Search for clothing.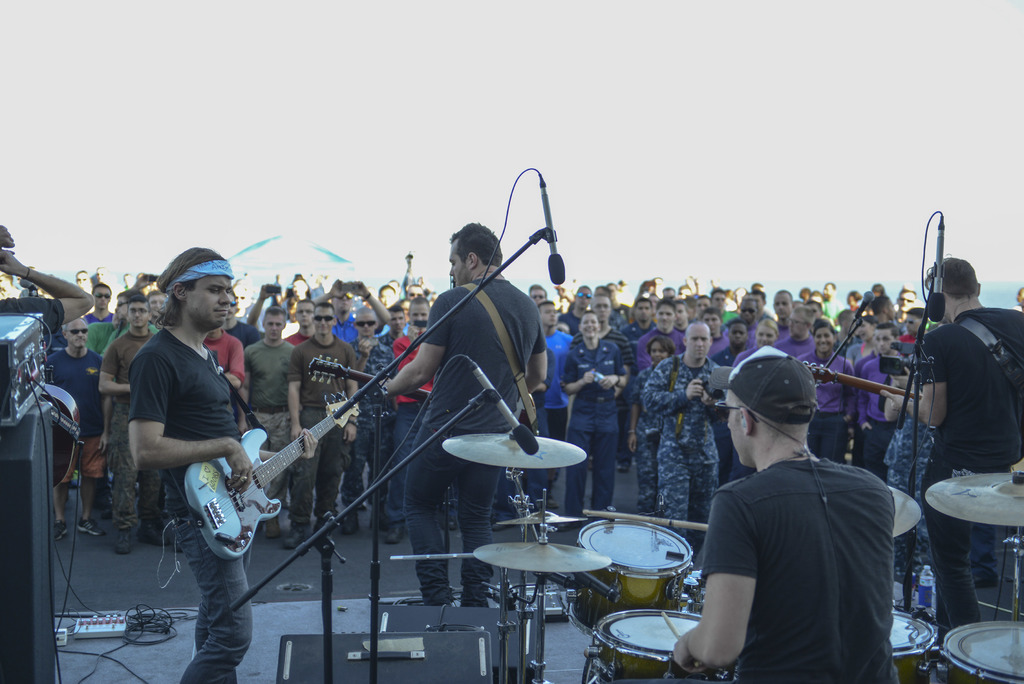
Found at 291:337:360:543.
